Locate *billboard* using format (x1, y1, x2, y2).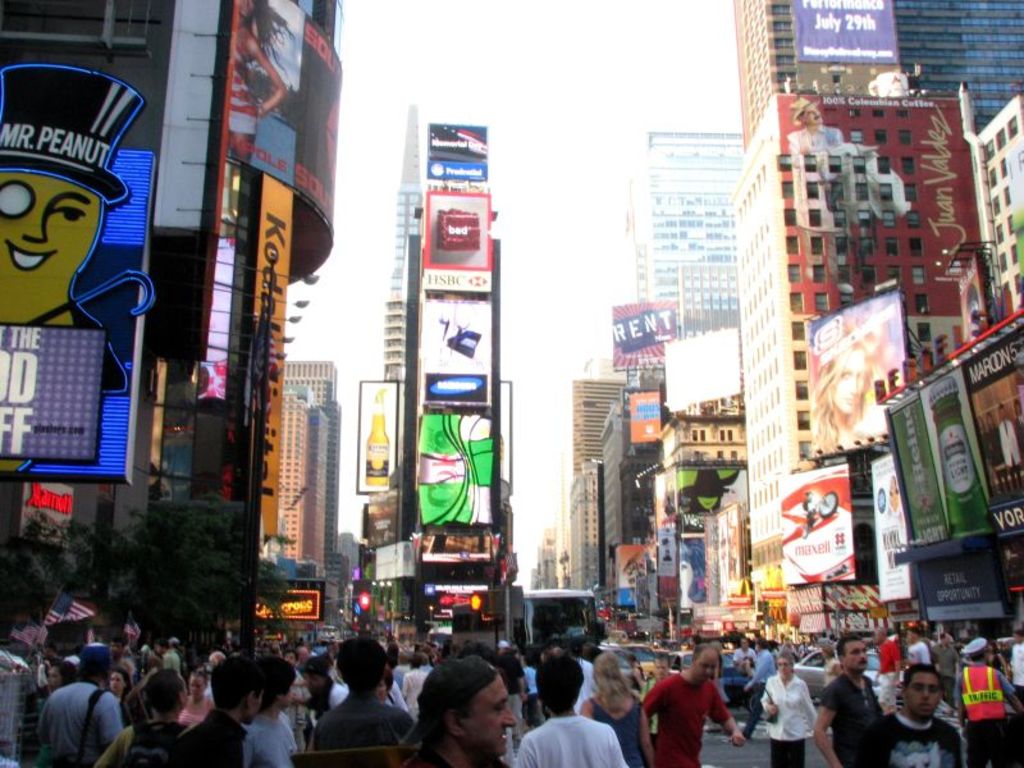
(800, 276, 911, 460).
